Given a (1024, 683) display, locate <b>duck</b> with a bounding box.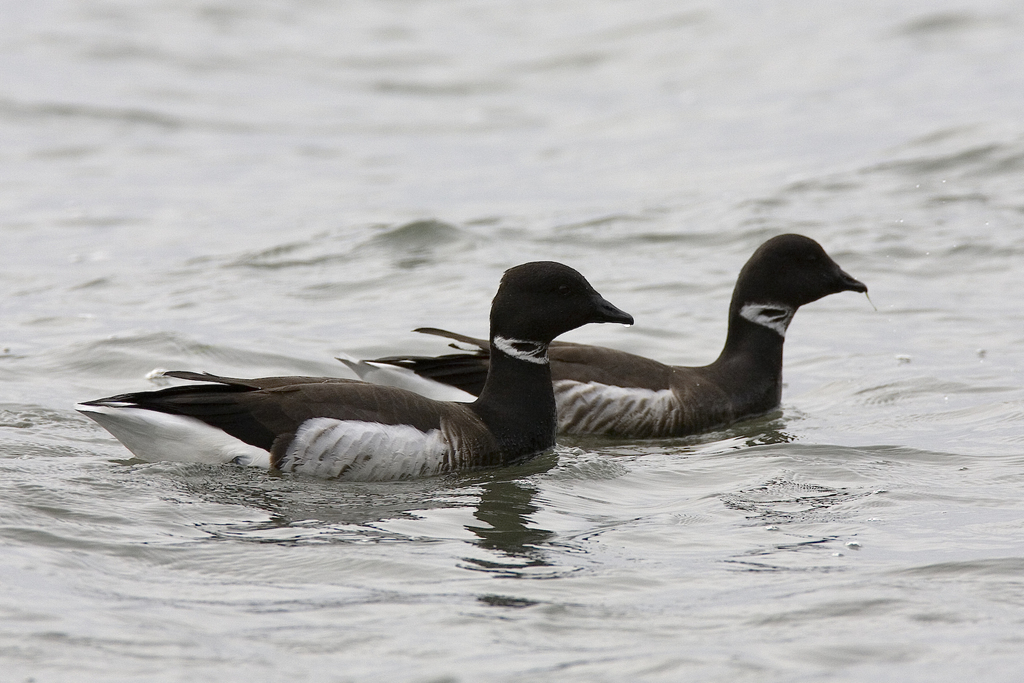
Located: pyautogui.locateOnScreen(342, 234, 868, 441).
